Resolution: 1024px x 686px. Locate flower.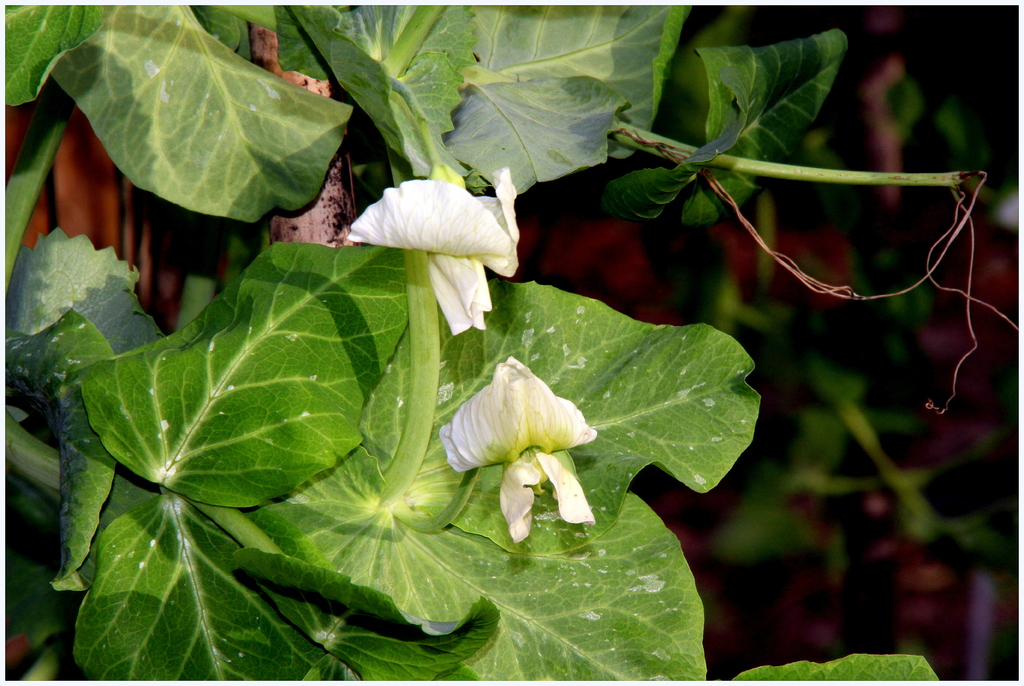
detection(343, 164, 525, 331).
